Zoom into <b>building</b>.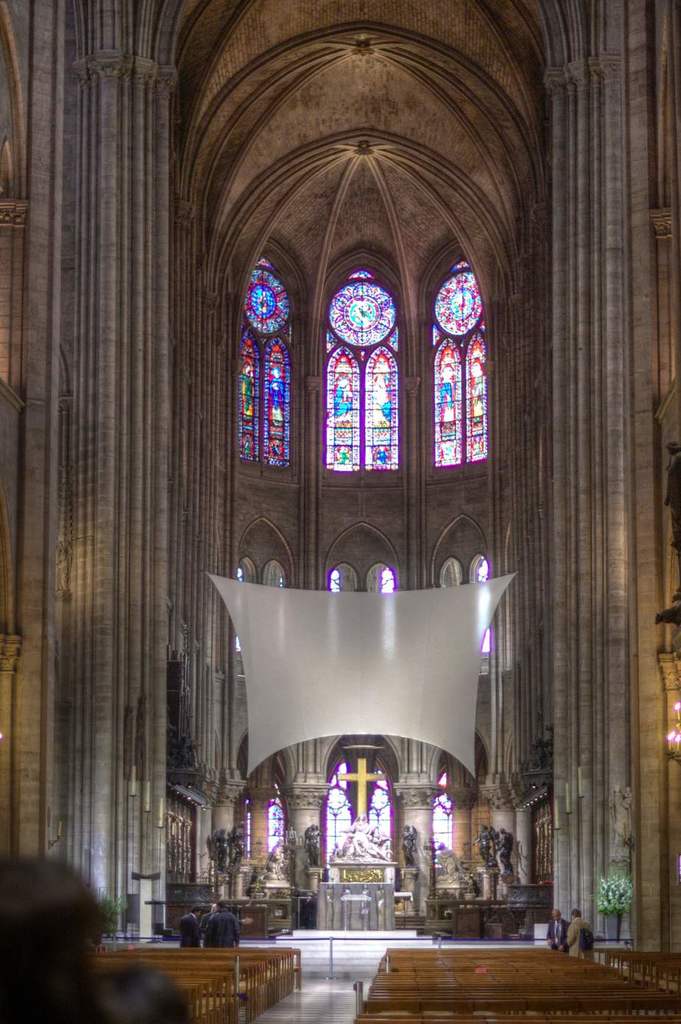
Zoom target: bbox=(0, 0, 680, 1023).
